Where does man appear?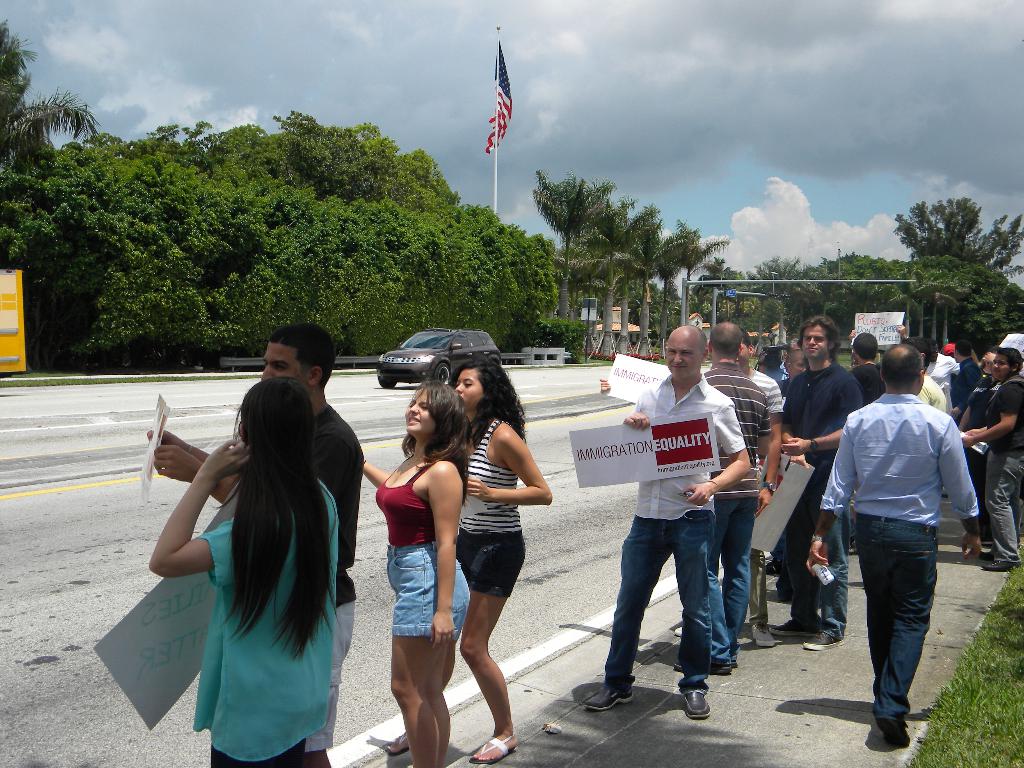
Appears at [957, 344, 1023, 570].
